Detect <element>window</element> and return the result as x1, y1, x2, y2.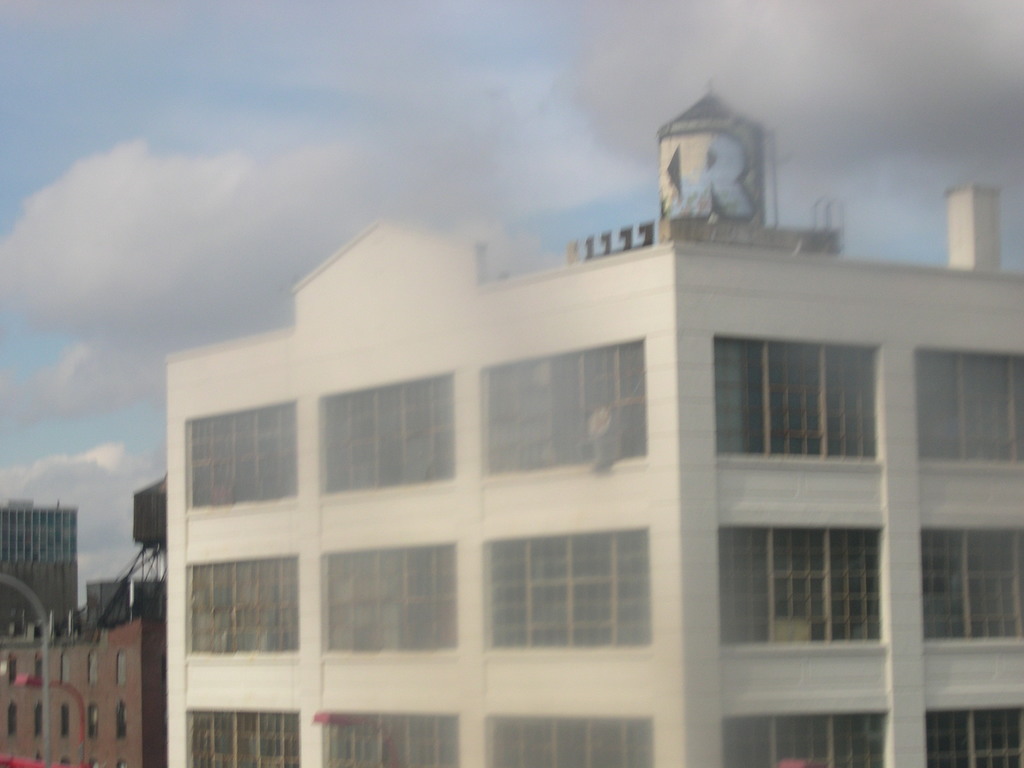
486, 715, 657, 767.
